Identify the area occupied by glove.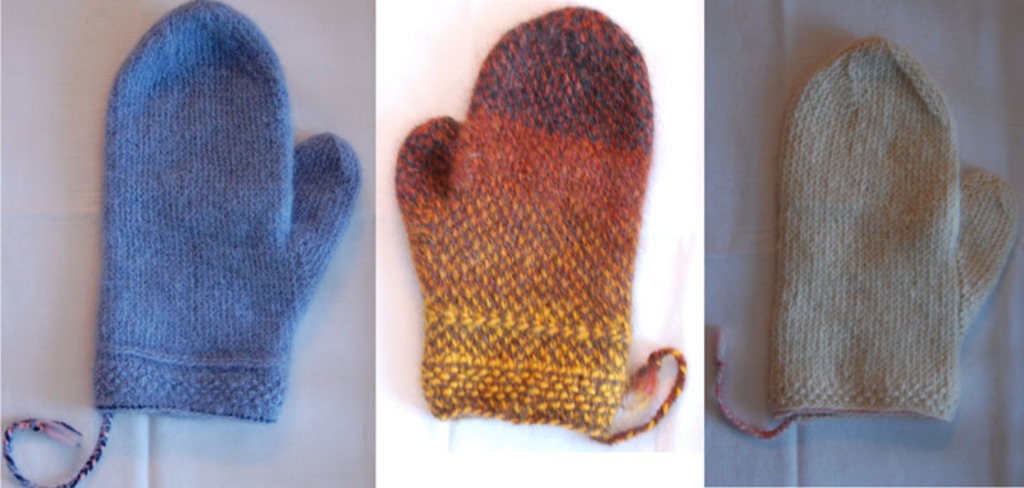
Area: [396, 5, 686, 443].
